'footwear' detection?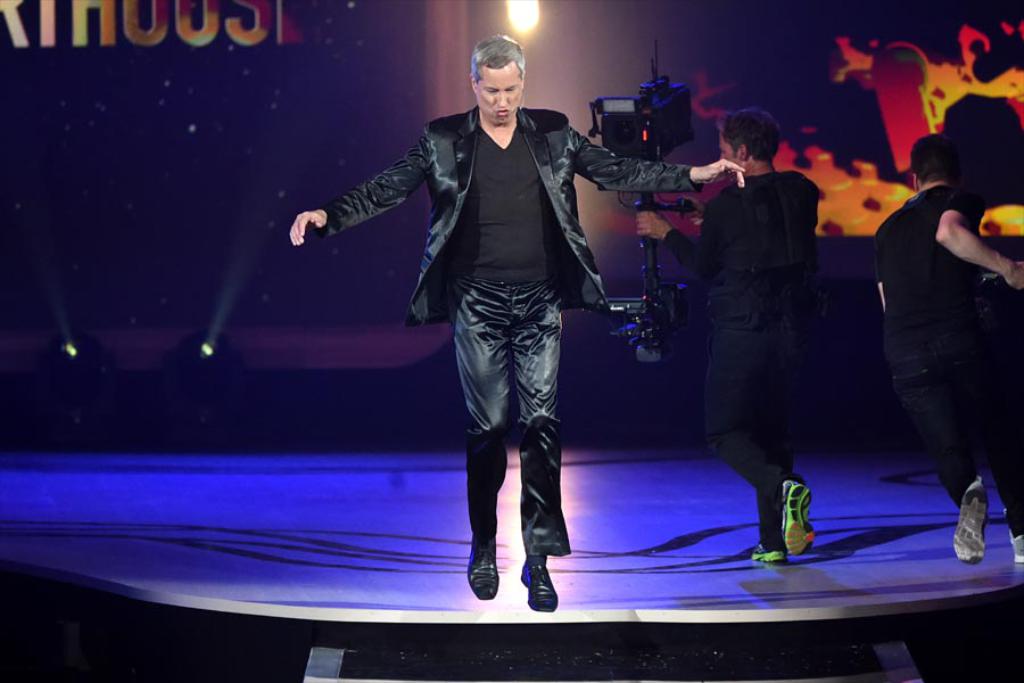
767:488:839:575
